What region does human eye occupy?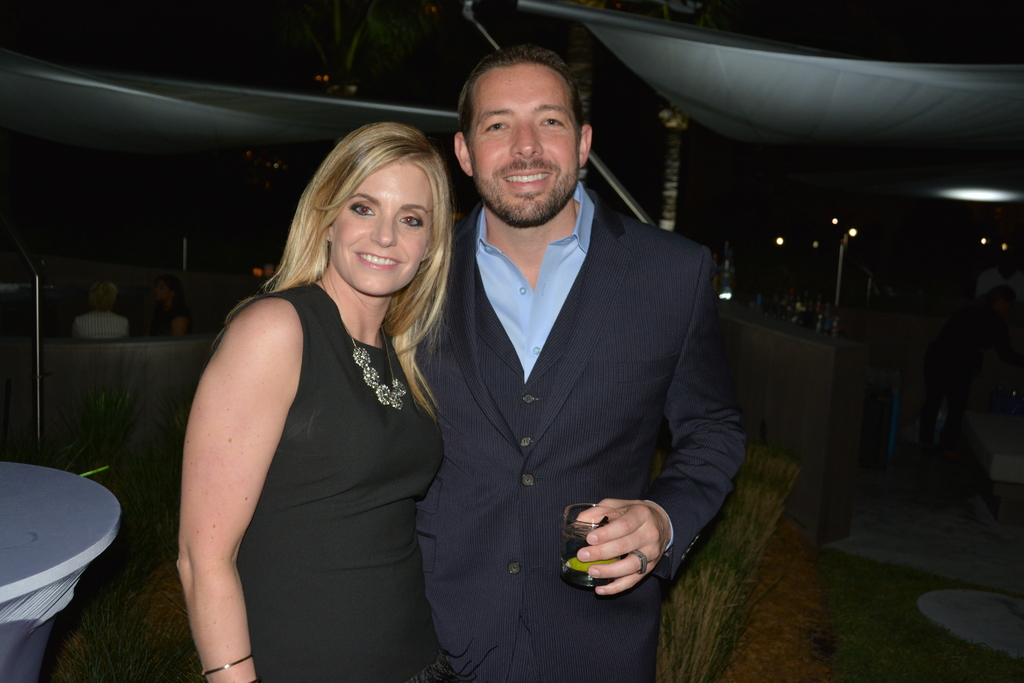
401:211:428:229.
